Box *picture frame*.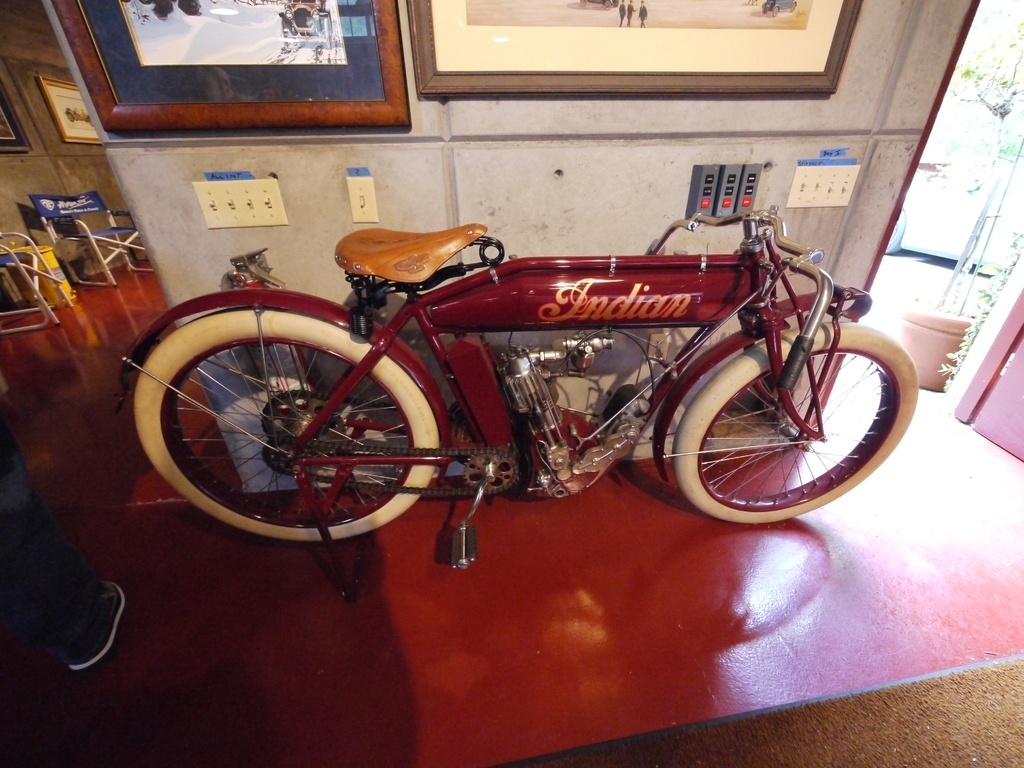
<bbox>51, 0, 409, 130</bbox>.
